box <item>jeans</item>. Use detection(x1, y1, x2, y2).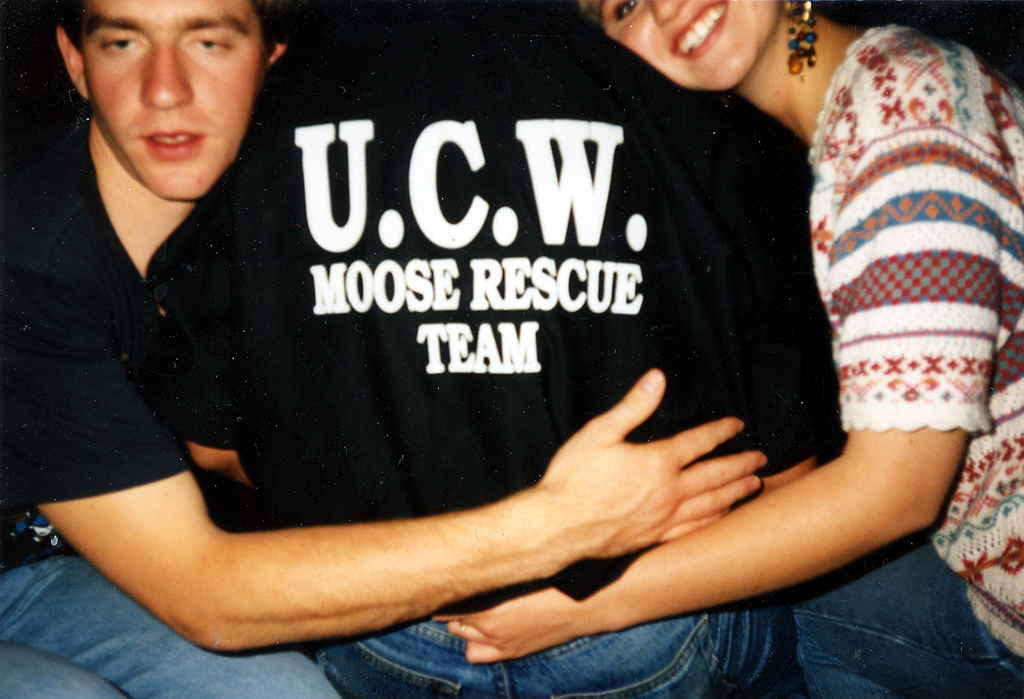
detection(731, 529, 1017, 698).
